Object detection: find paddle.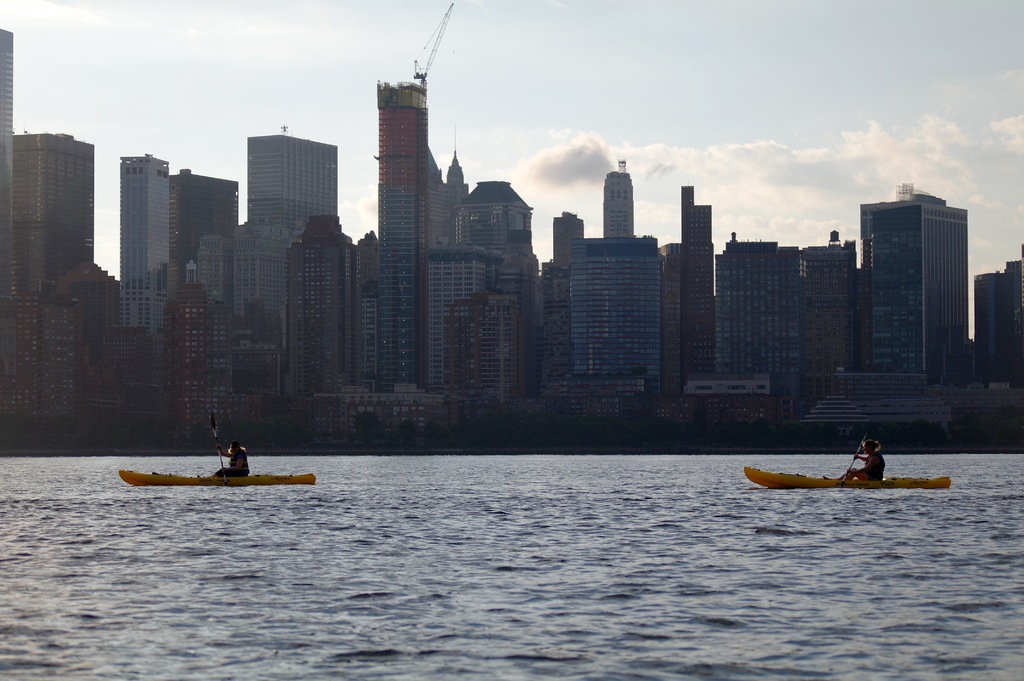
Rect(839, 433, 871, 492).
